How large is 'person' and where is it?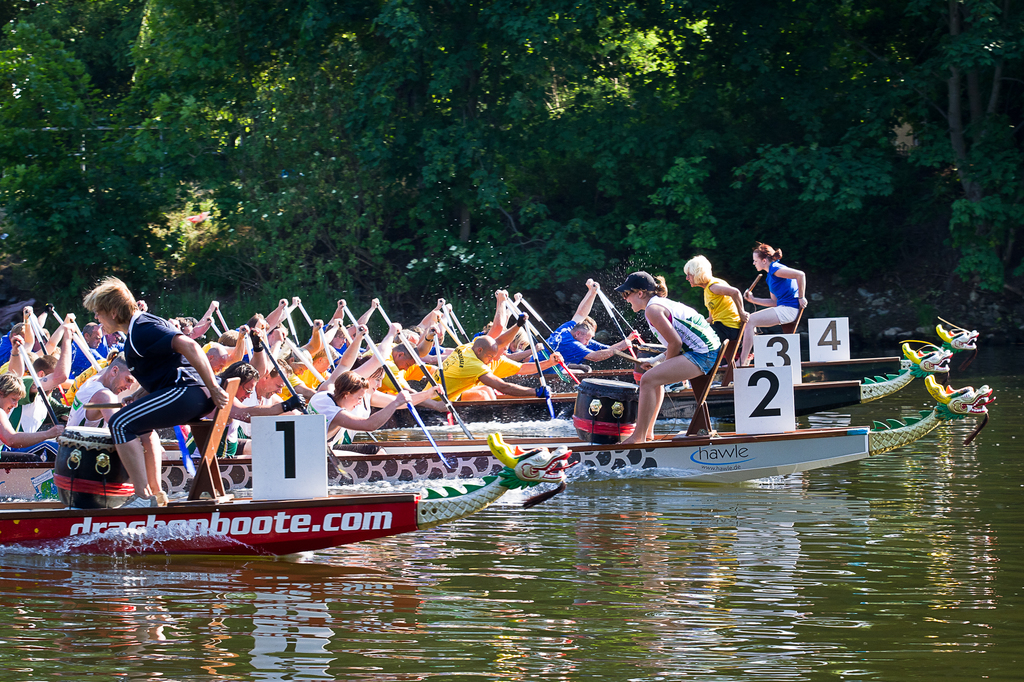
Bounding box: box=[193, 328, 262, 411].
